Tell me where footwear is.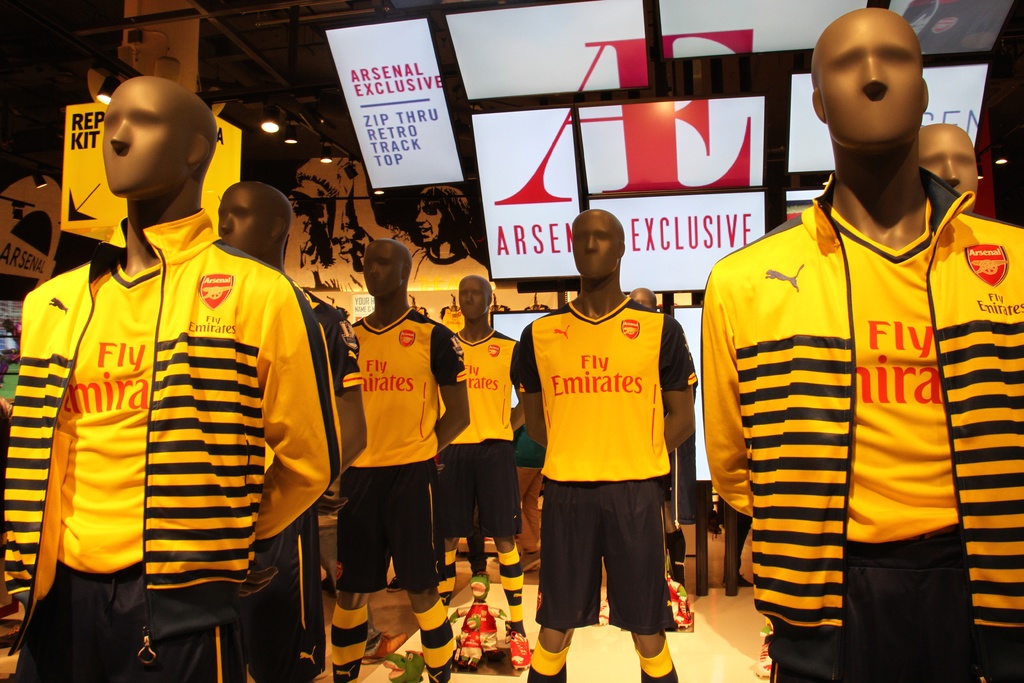
footwear is at (left=666, top=573, right=699, bottom=633).
